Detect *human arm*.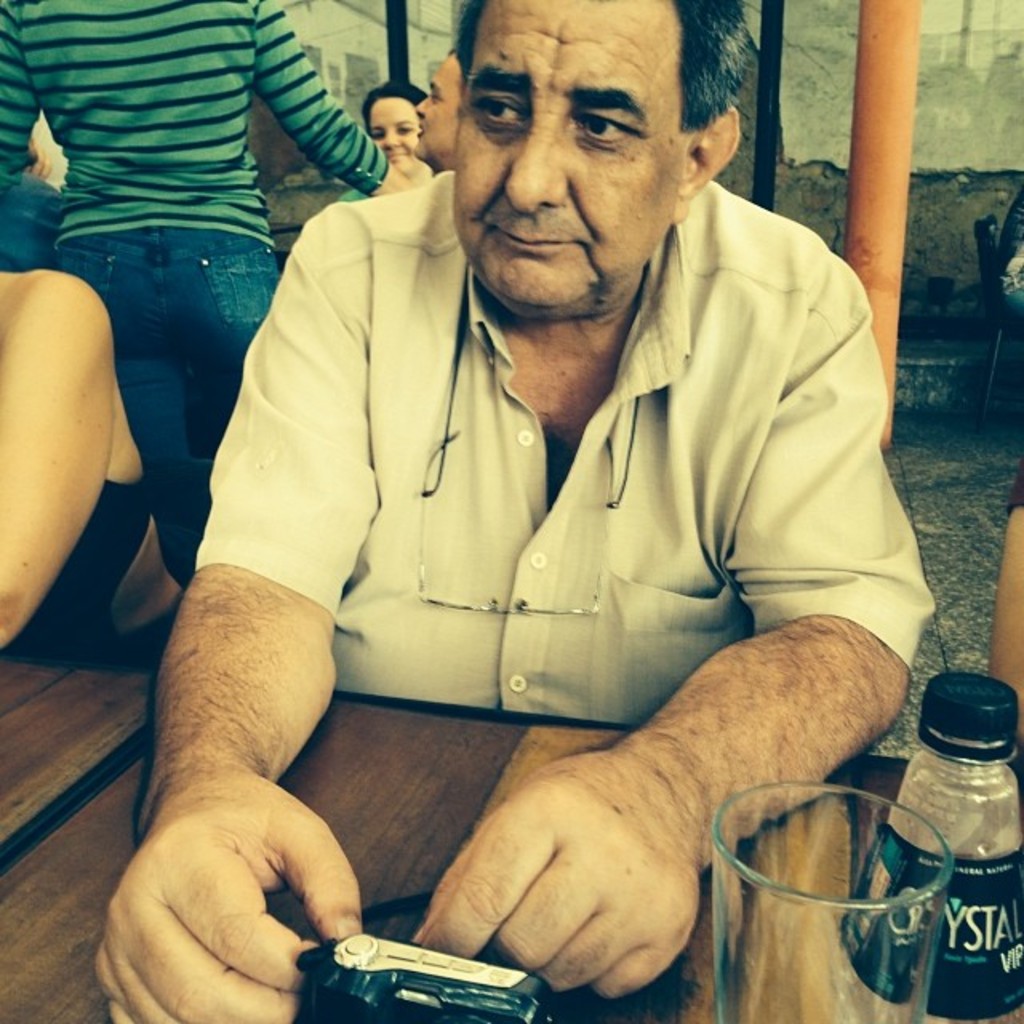
Detected at locate(995, 480, 1022, 696).
